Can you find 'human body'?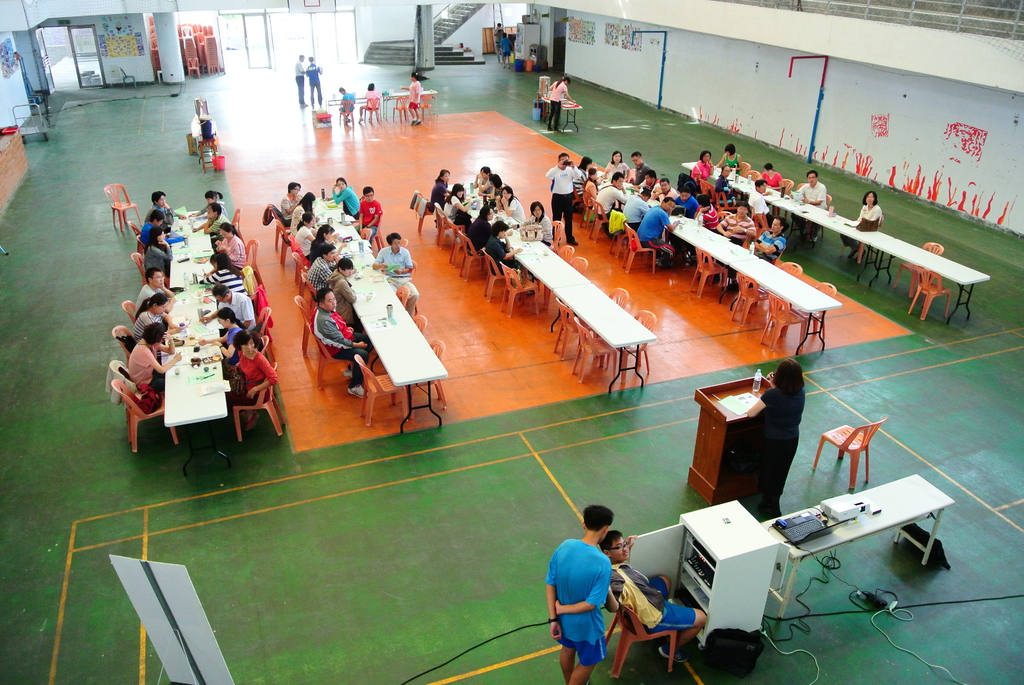
Yes, bounding box: (486, 238, 524, 279).
